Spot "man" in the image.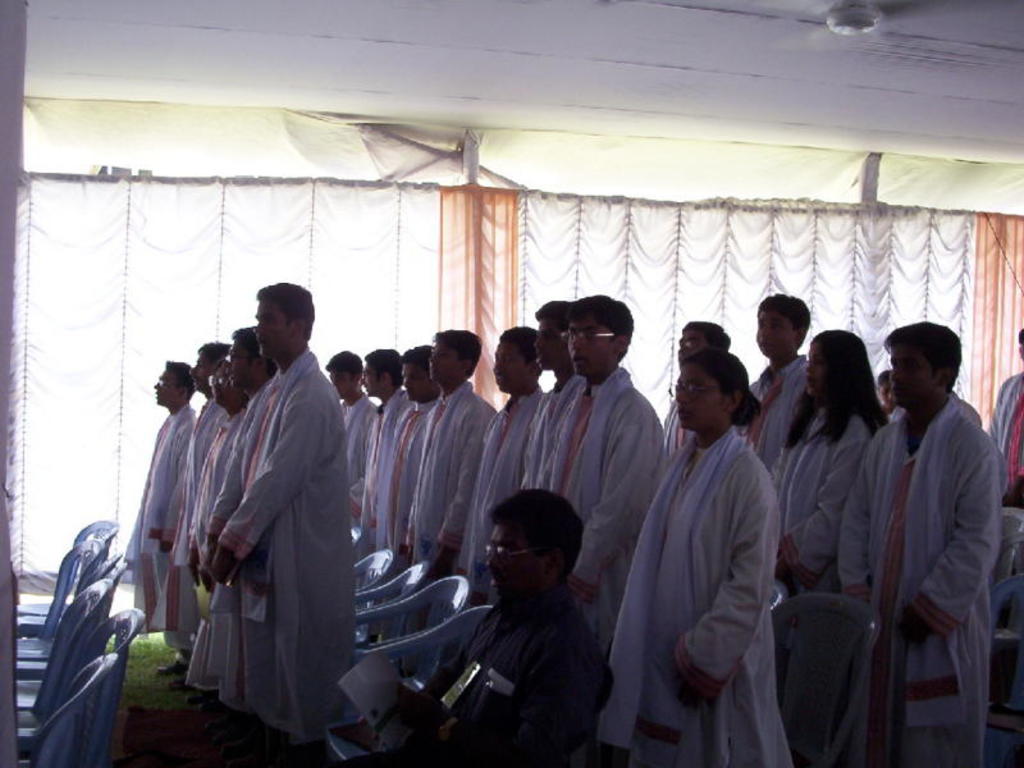
"man" found at 517:300:598:492.
